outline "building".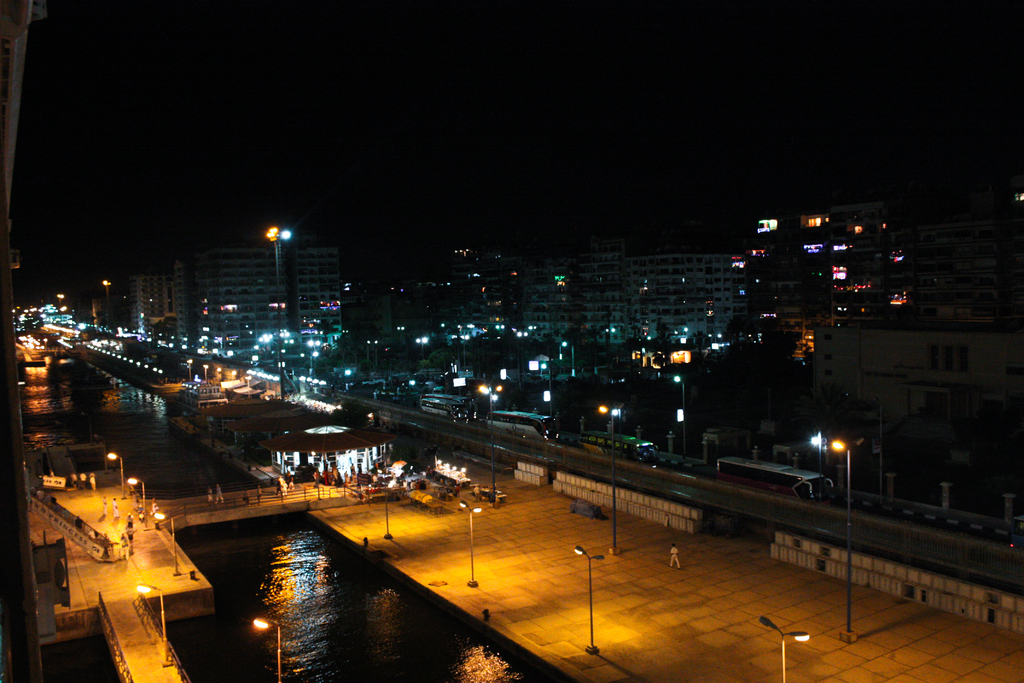
Outline: crop(449, 179, 1023, 365).
